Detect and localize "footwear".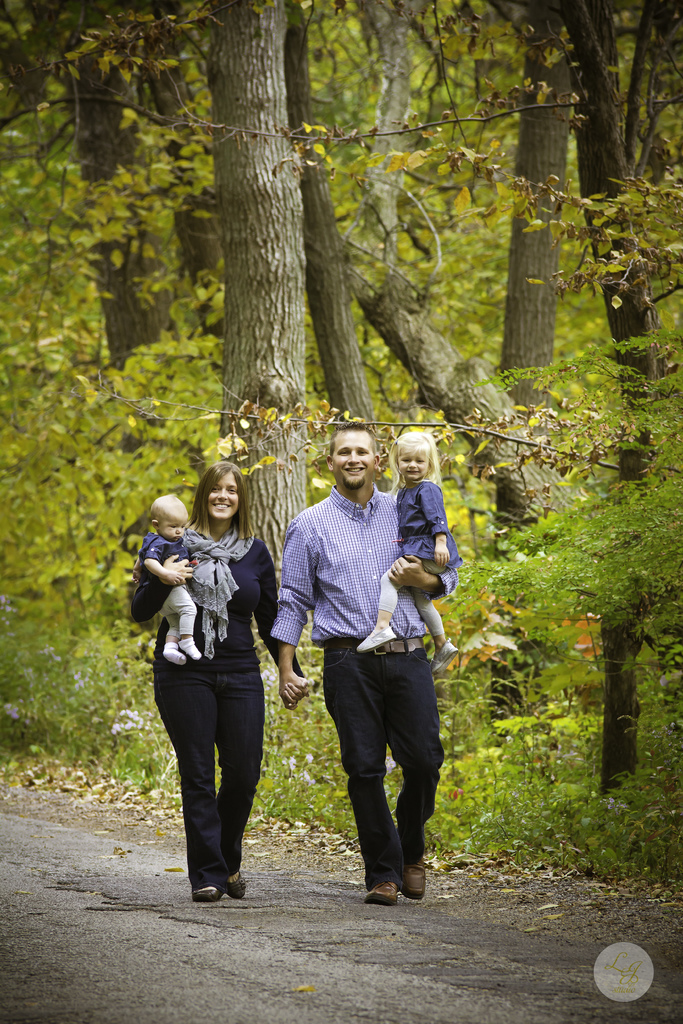
Localized at [left=395, top=861, right=428, bottom=898].
